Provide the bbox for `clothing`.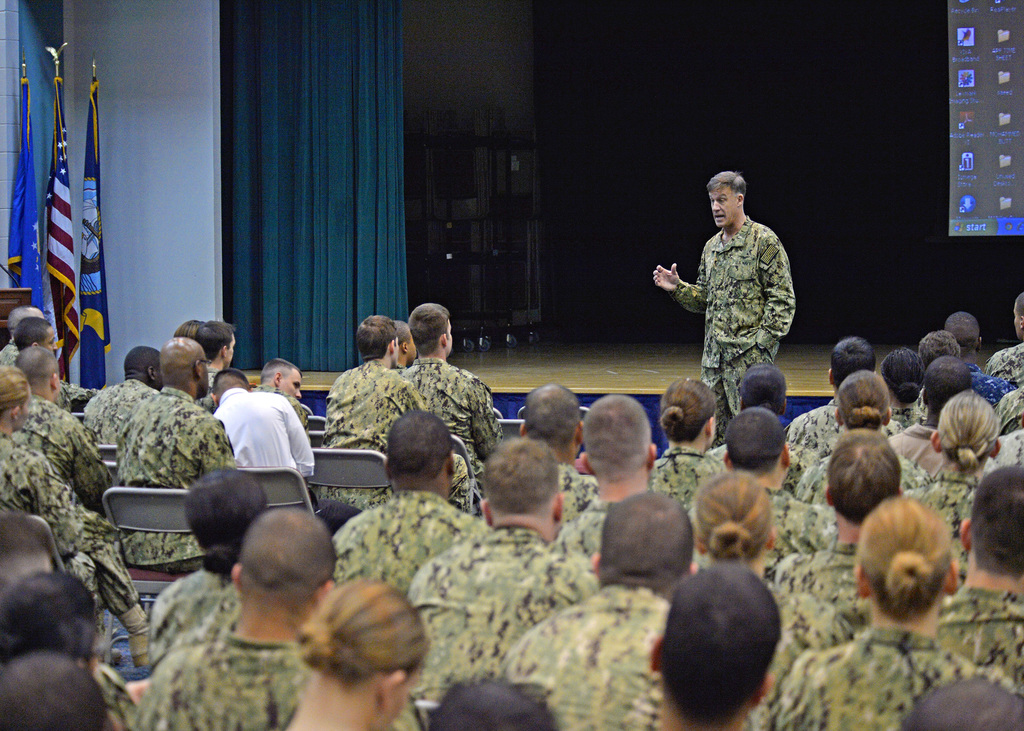
l=217, t=388, r=314, b=470.
